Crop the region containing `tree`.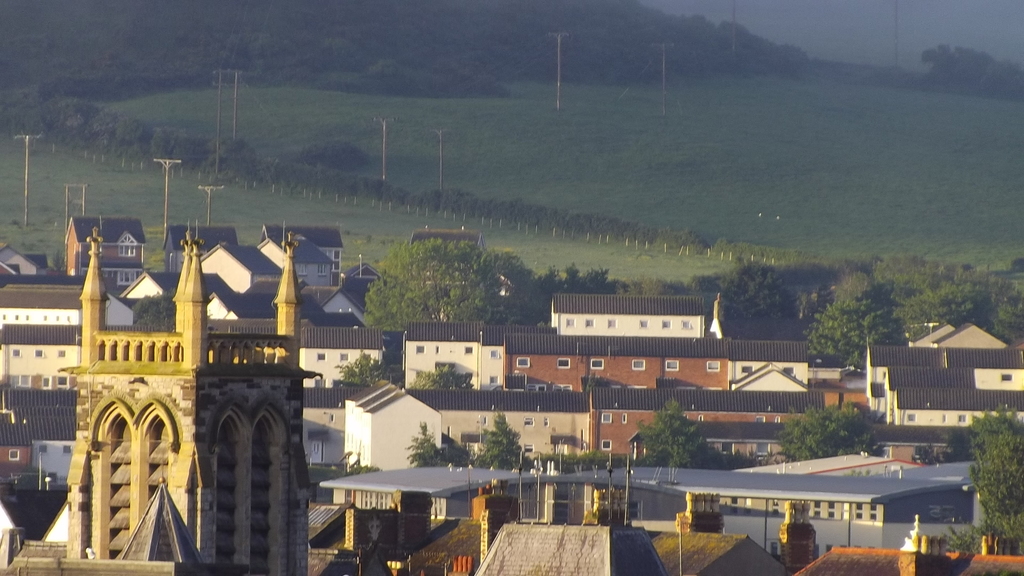
Crop region: <bbox>452, 410, 536, 477</bbox>.
